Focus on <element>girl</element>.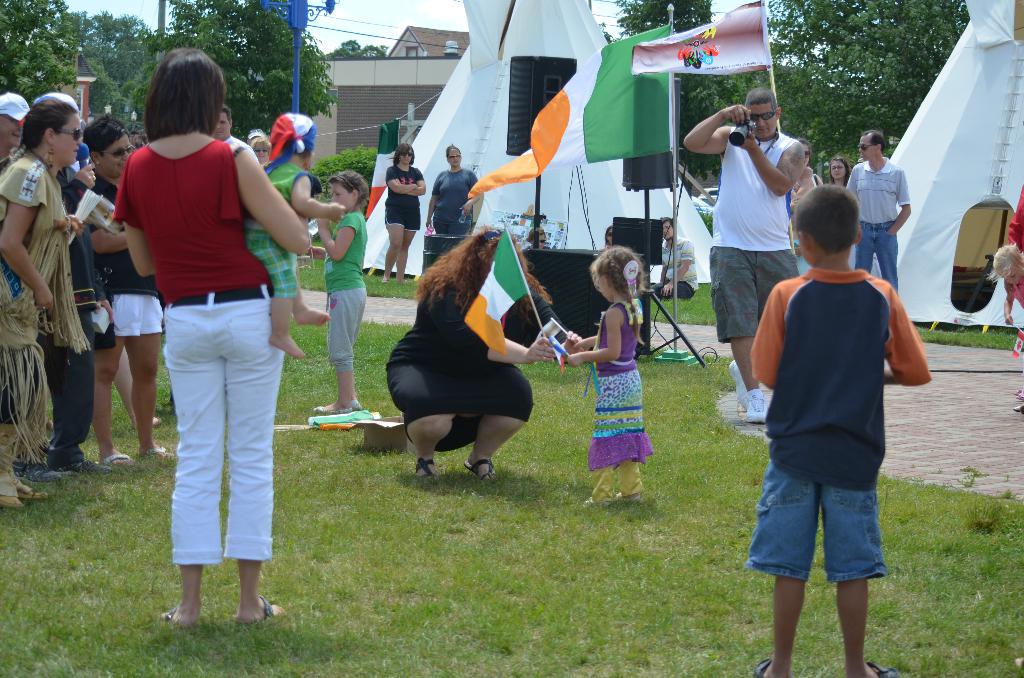
Focused at box=[831, 156, 851, 183].
